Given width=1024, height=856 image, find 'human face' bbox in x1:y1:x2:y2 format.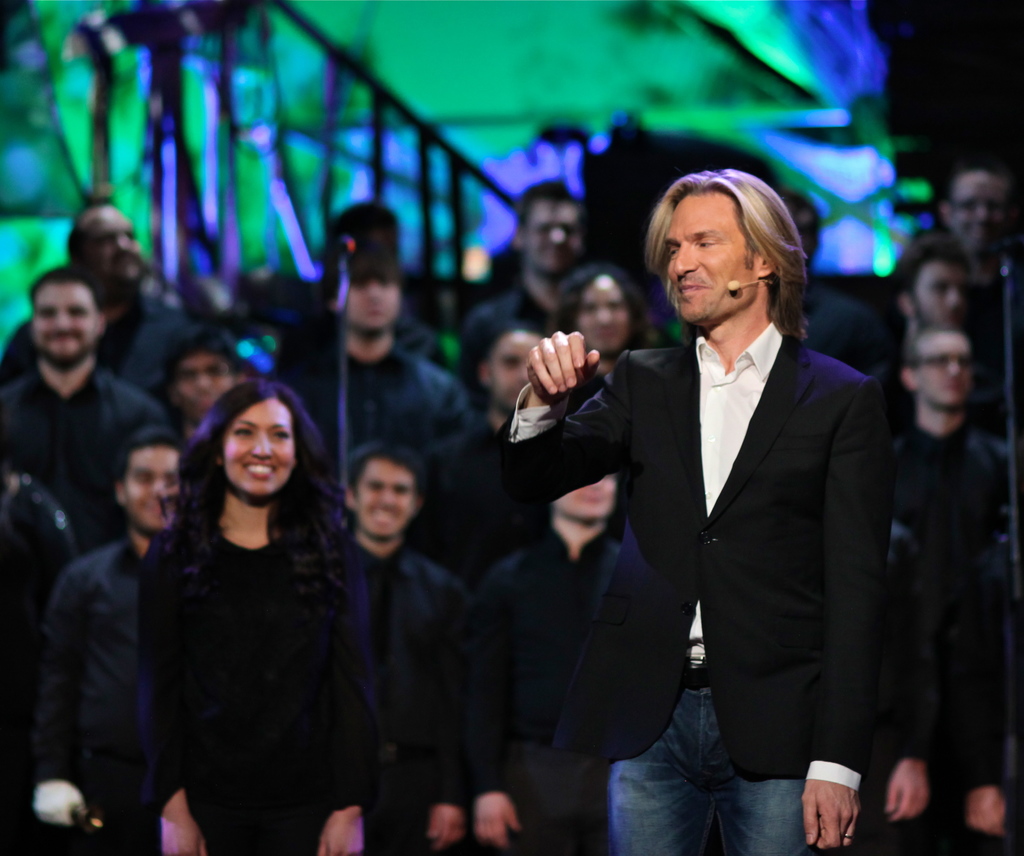
666:195:760:330.
